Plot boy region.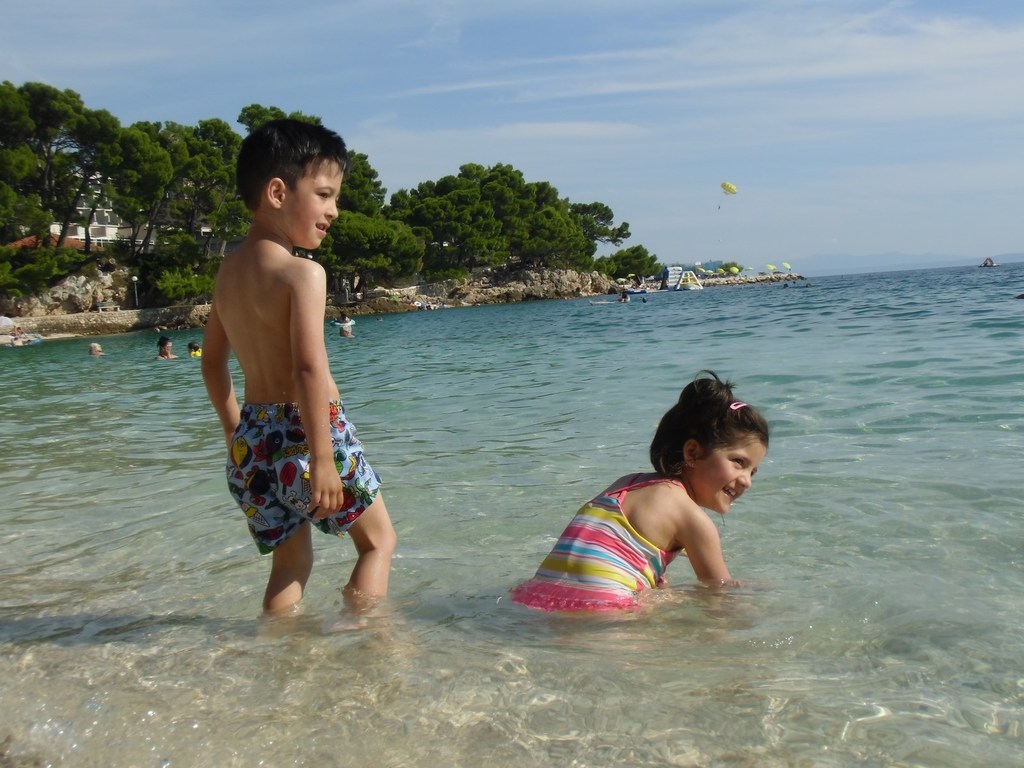
Plotted at box=[202, 118, 399, 620].
